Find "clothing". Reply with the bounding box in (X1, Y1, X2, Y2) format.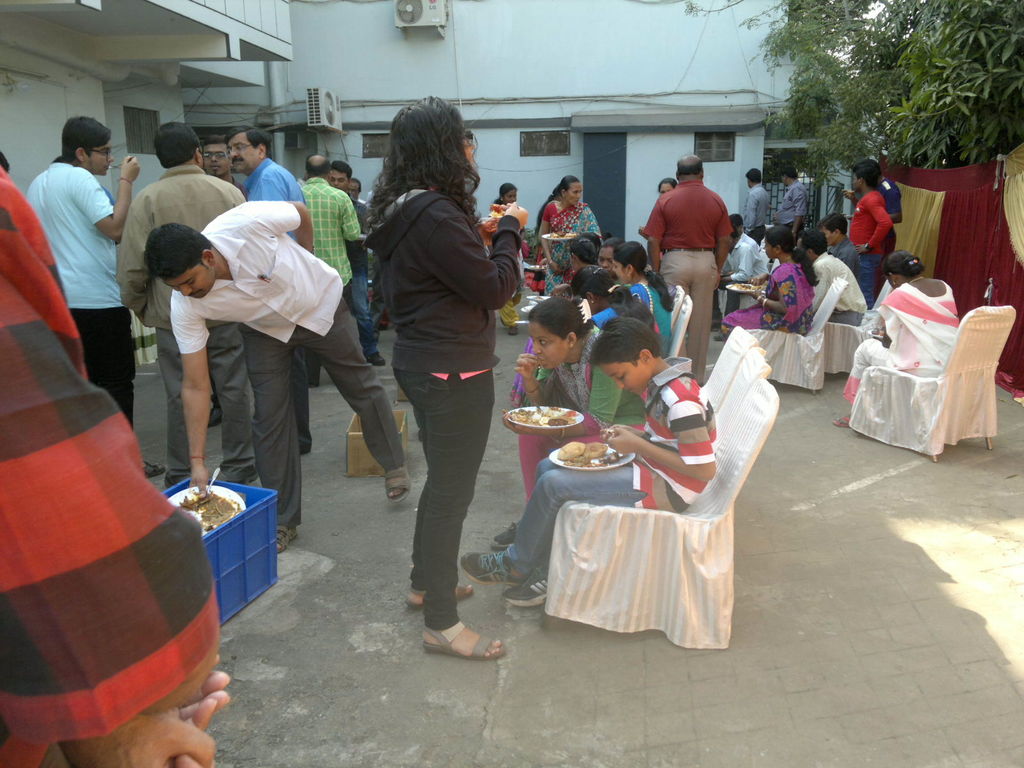
(776, 180, 812, 241).
